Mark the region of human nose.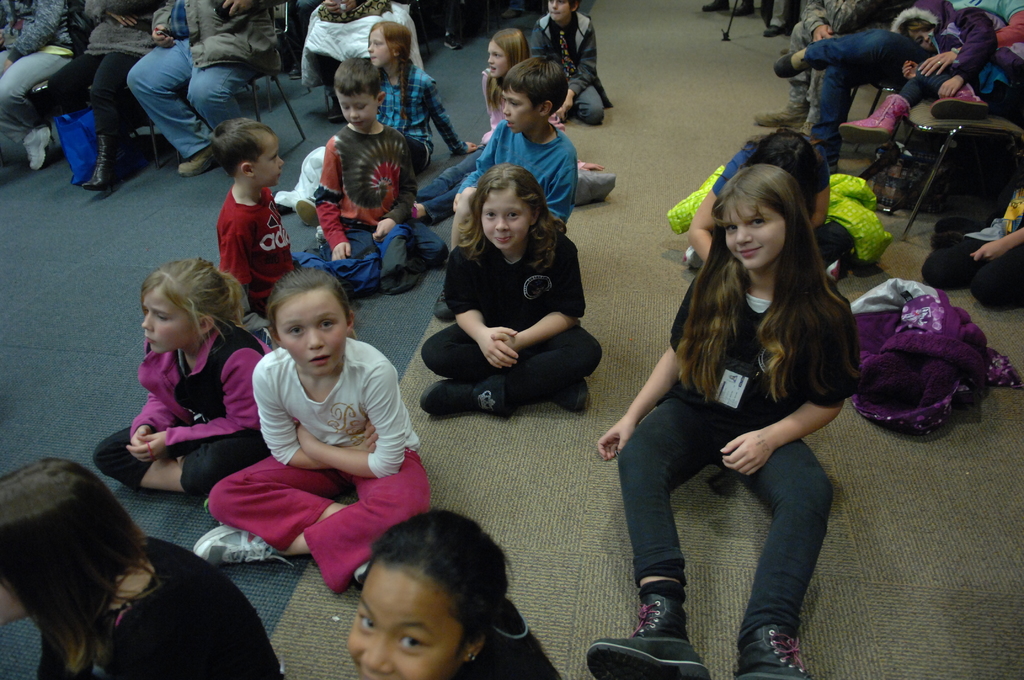
Region: box=[361, 633, 392, 676].
